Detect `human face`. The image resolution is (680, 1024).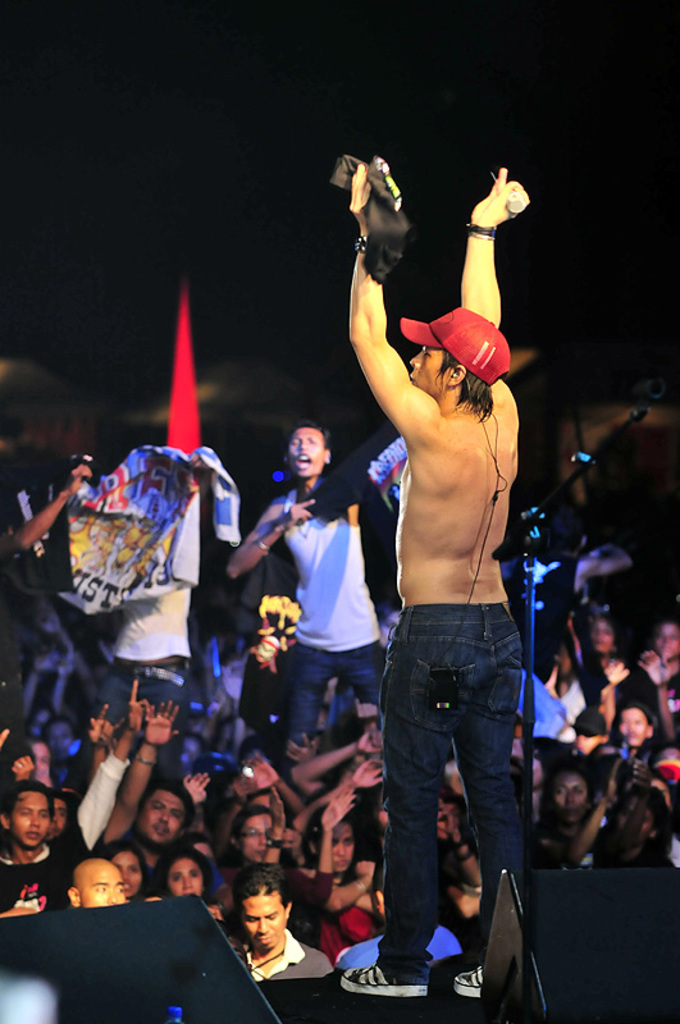
656,621,679,657.
